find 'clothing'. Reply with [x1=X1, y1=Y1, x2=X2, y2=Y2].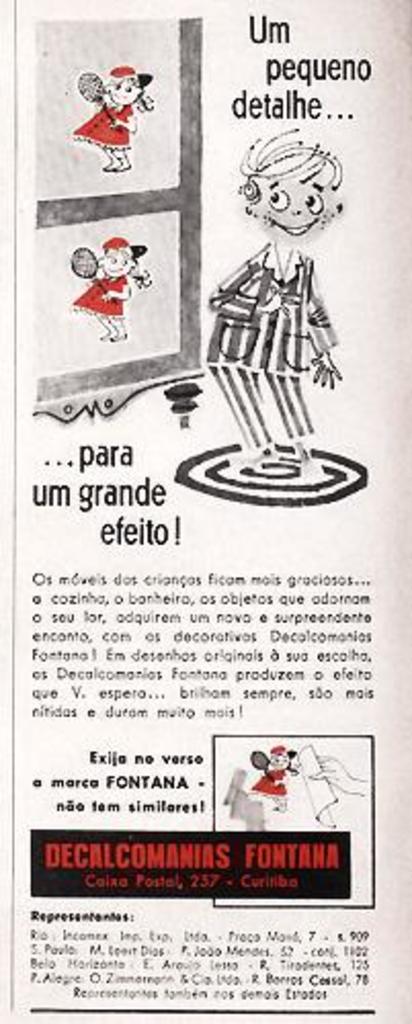
[x1=70, y1=94, x2=143, y2=150].
